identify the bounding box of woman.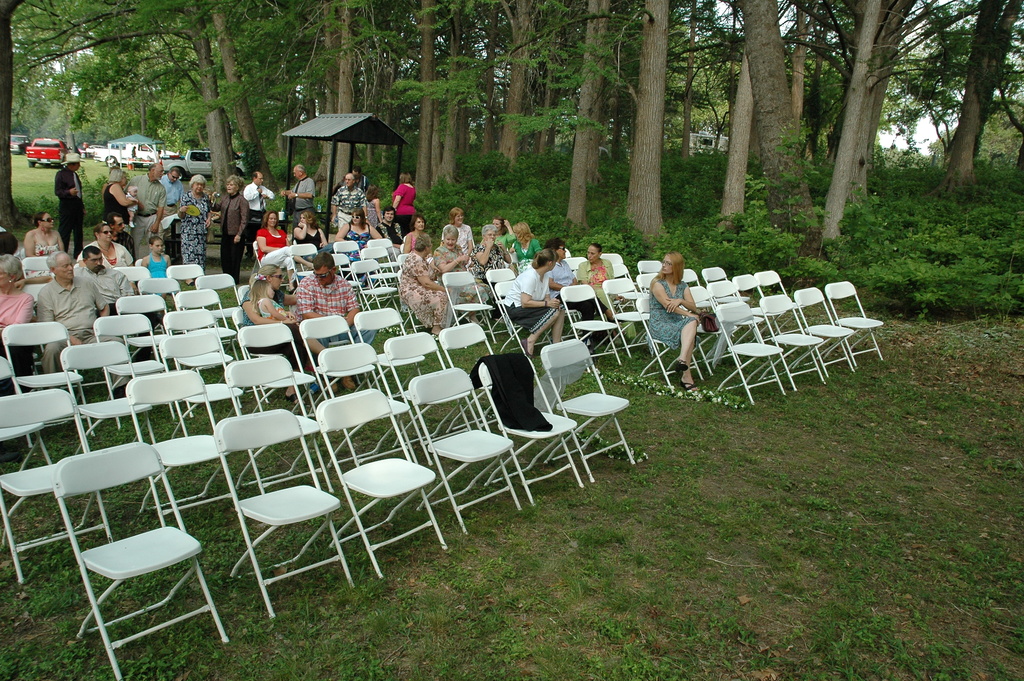
box(504, 249, 572, 349).
